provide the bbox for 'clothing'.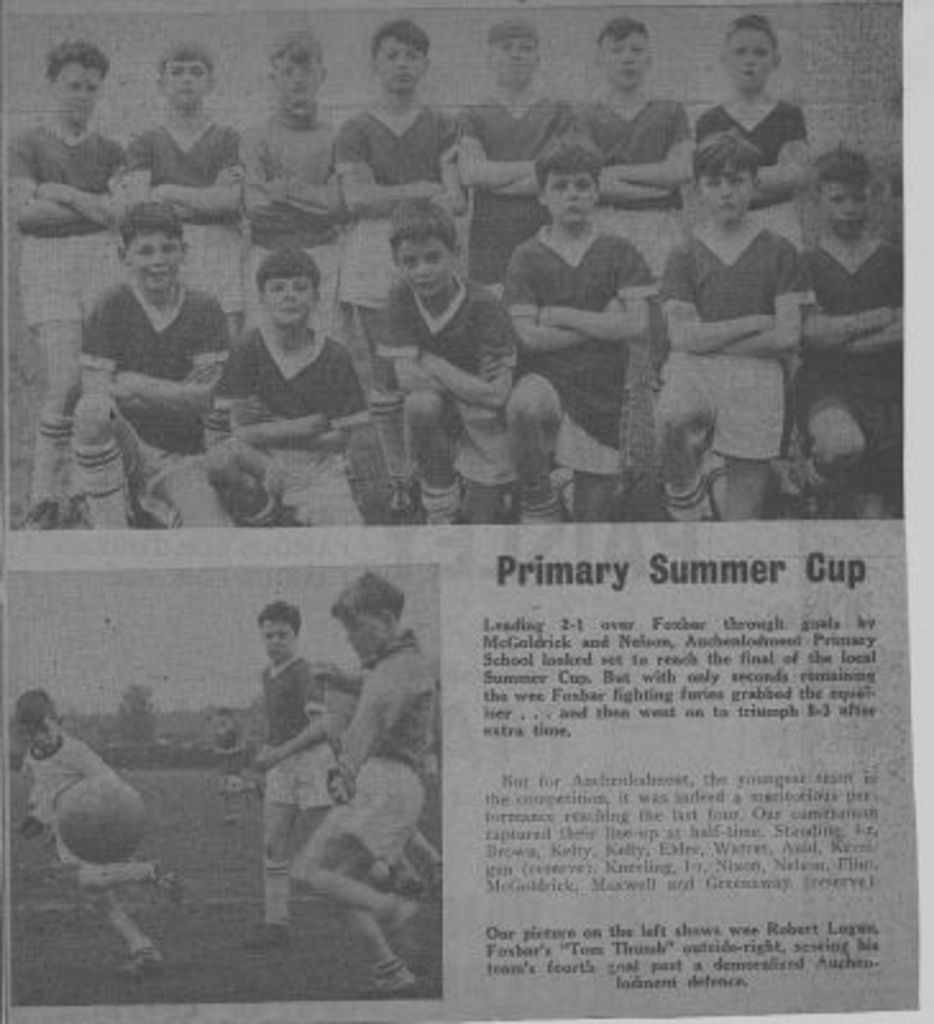
select_region(366, 276, 522, 492).
